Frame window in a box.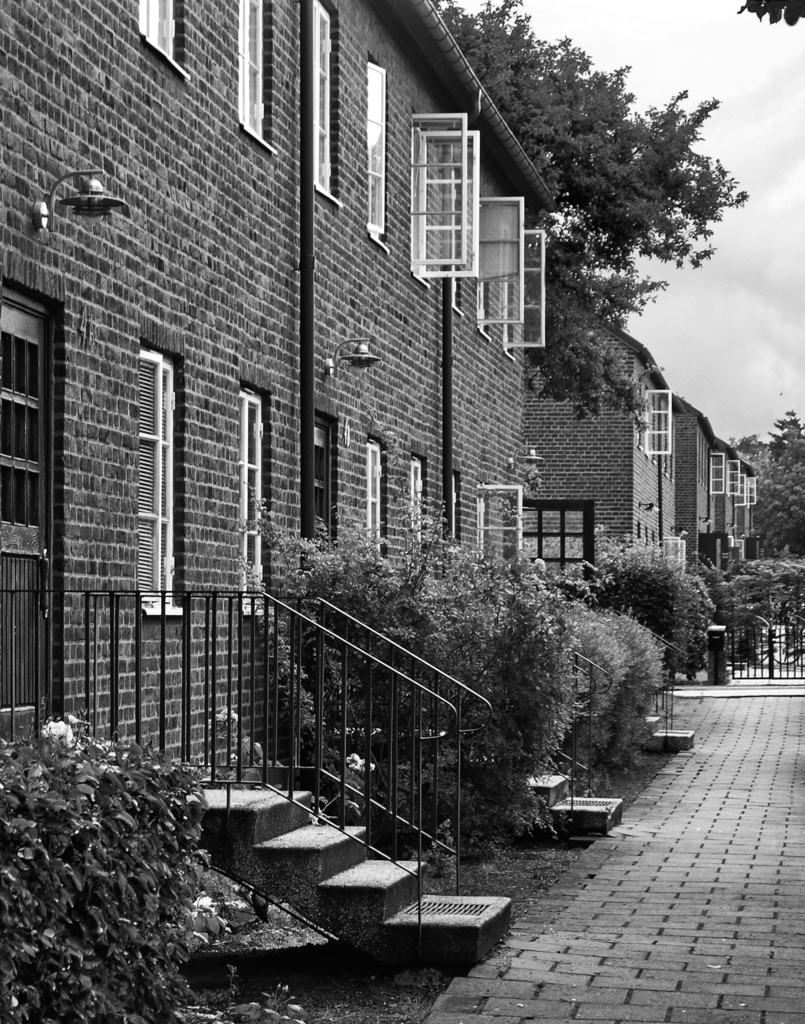
[x1=408, y1=461, x2=422, y2=543].
